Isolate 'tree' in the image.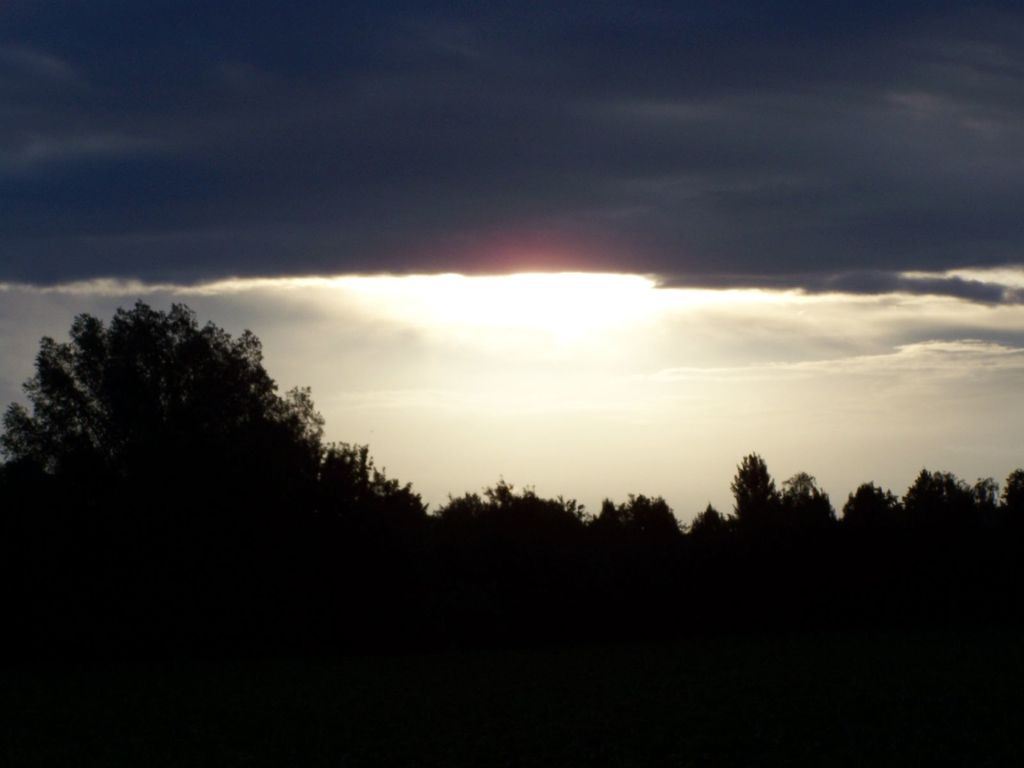
Isolated region: [x1=441, y1=474, x2=596, y2=549].
